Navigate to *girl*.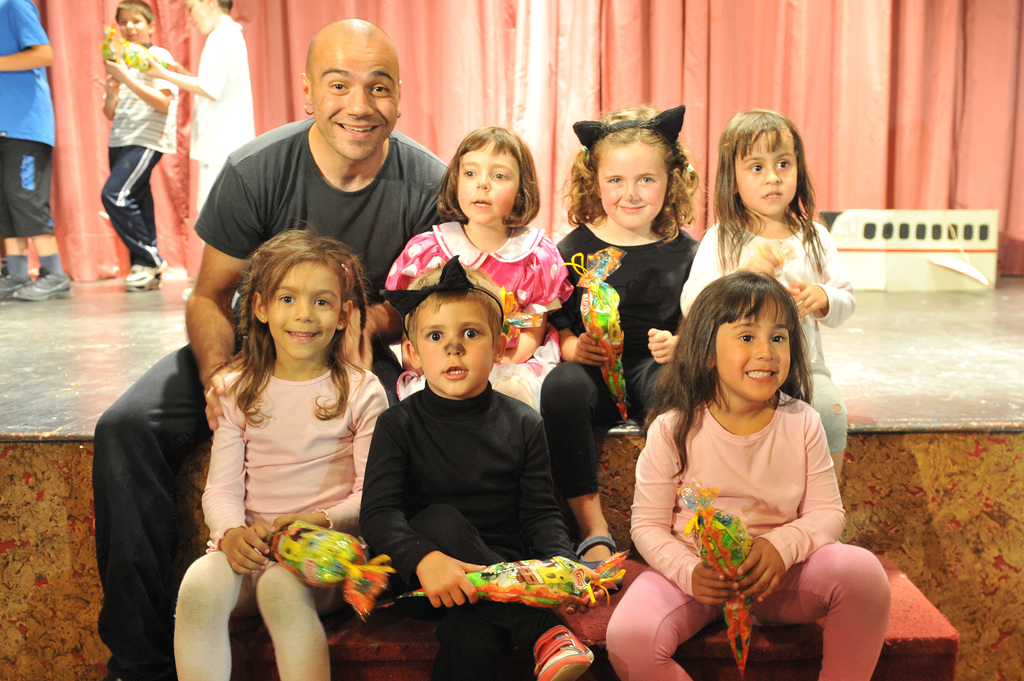
Navigation target: detection(382, 127, 573, 406).
